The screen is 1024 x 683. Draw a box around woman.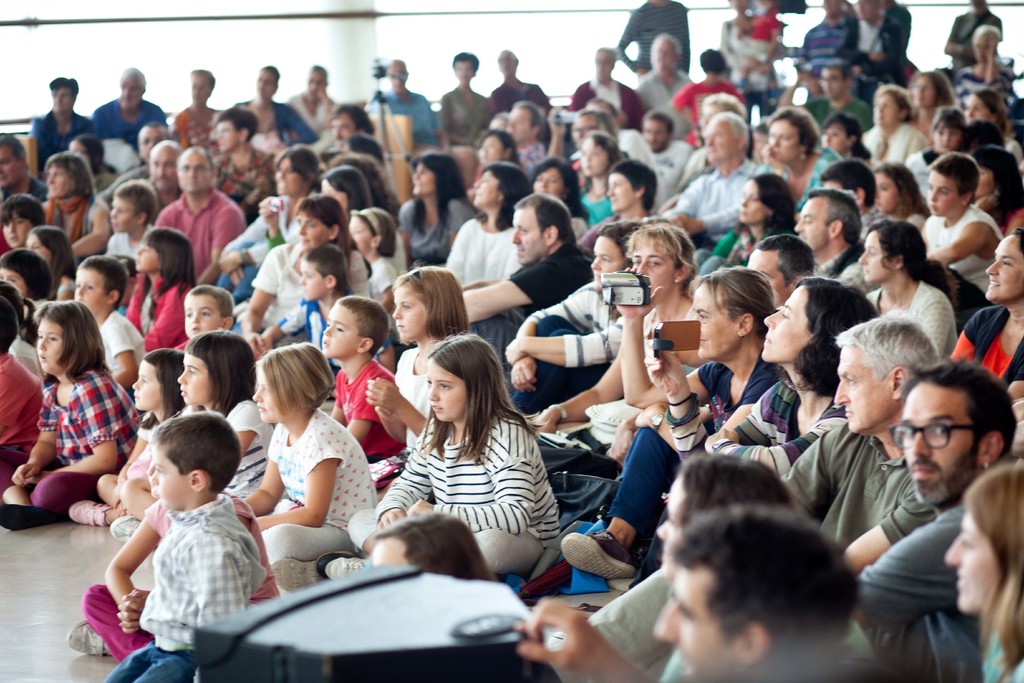
crop(442, 161, 531, 278).
